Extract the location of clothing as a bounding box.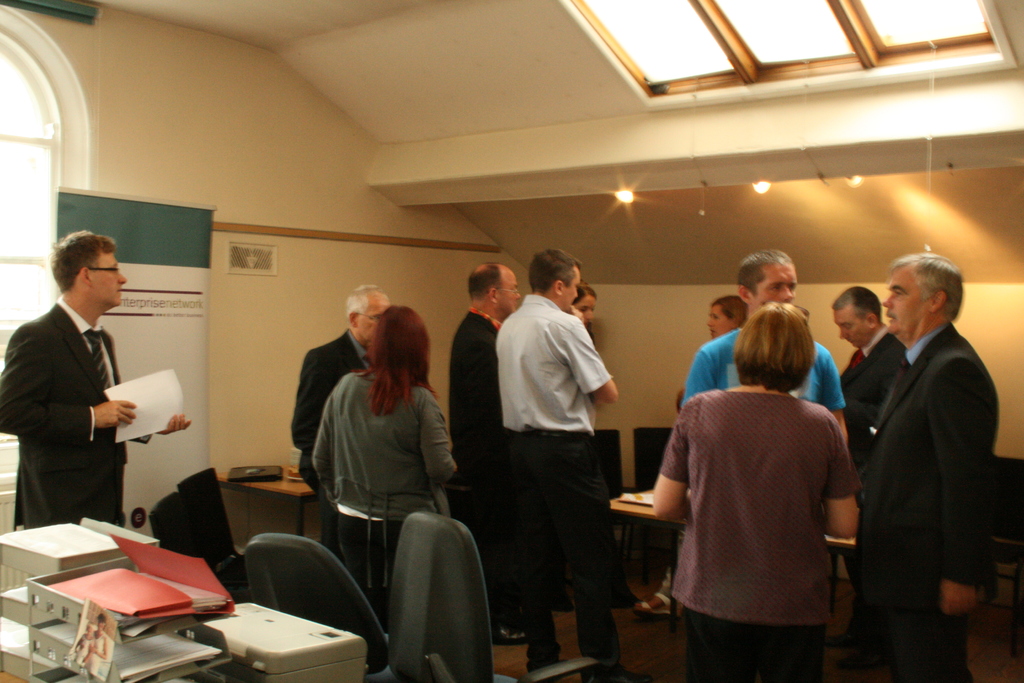
441:309:513:619.
